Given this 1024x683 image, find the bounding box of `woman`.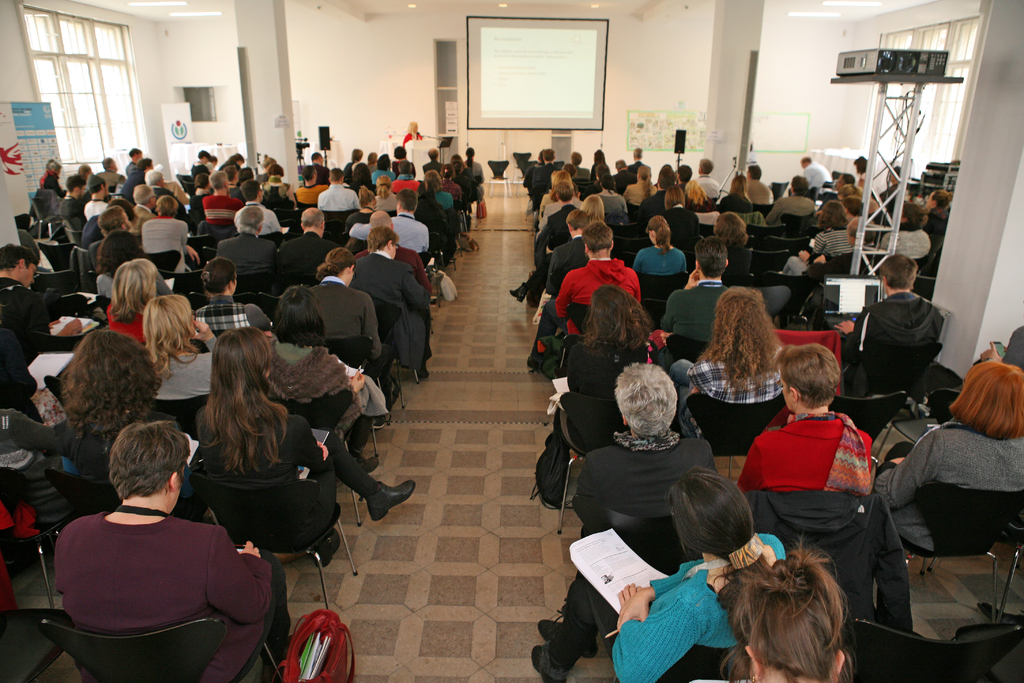
[x1=52, y1=329, x2=175, y2=492].
